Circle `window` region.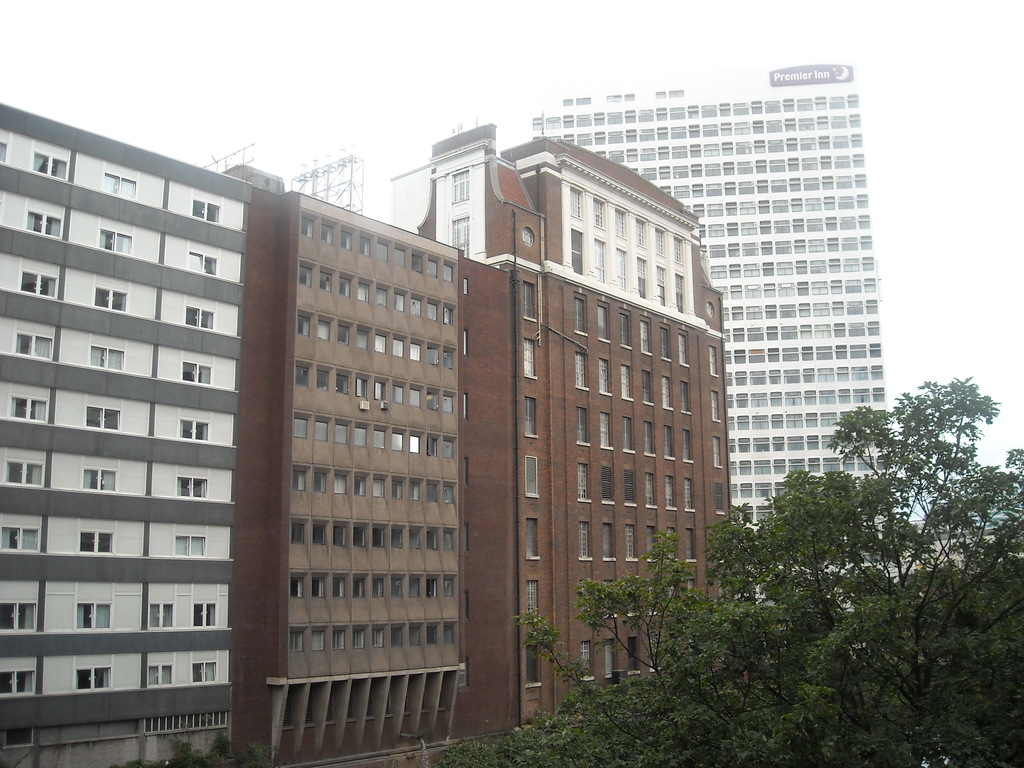
Region: x1=316 y1=369 x2=329 y2=391.
